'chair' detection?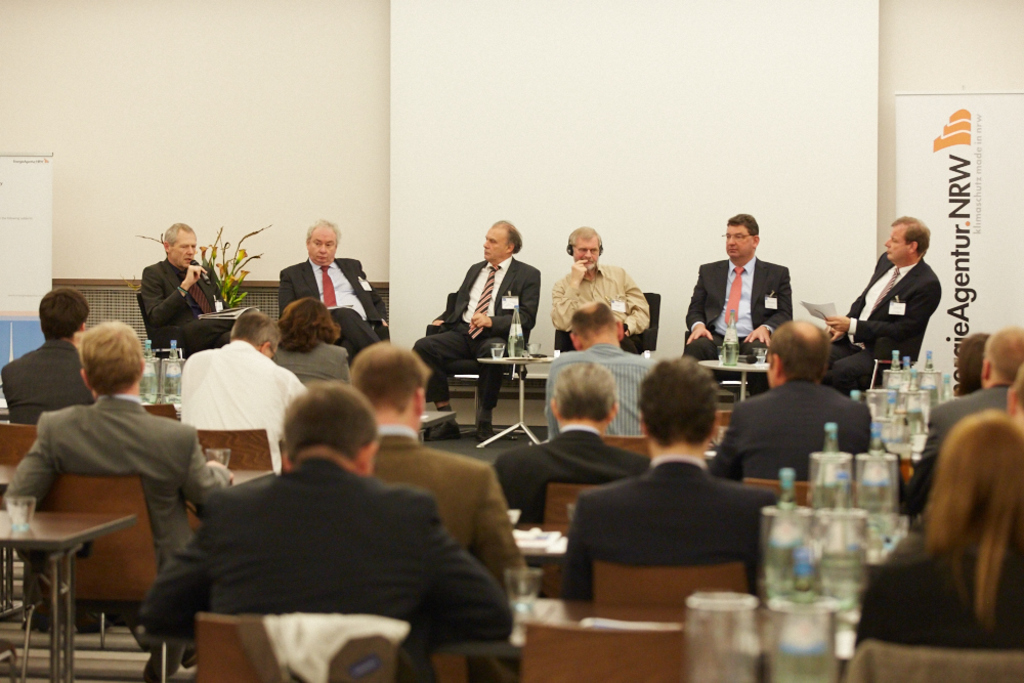
178/426/274/532
